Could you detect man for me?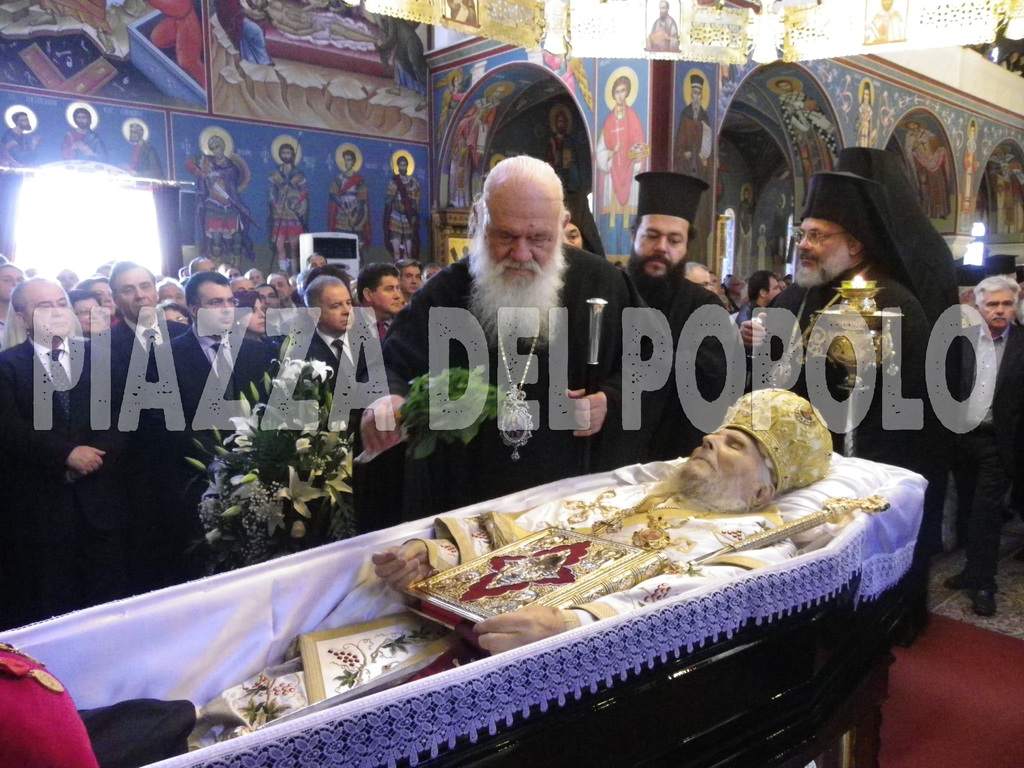
Detection result: locate(939, 273, 1023, 616).
